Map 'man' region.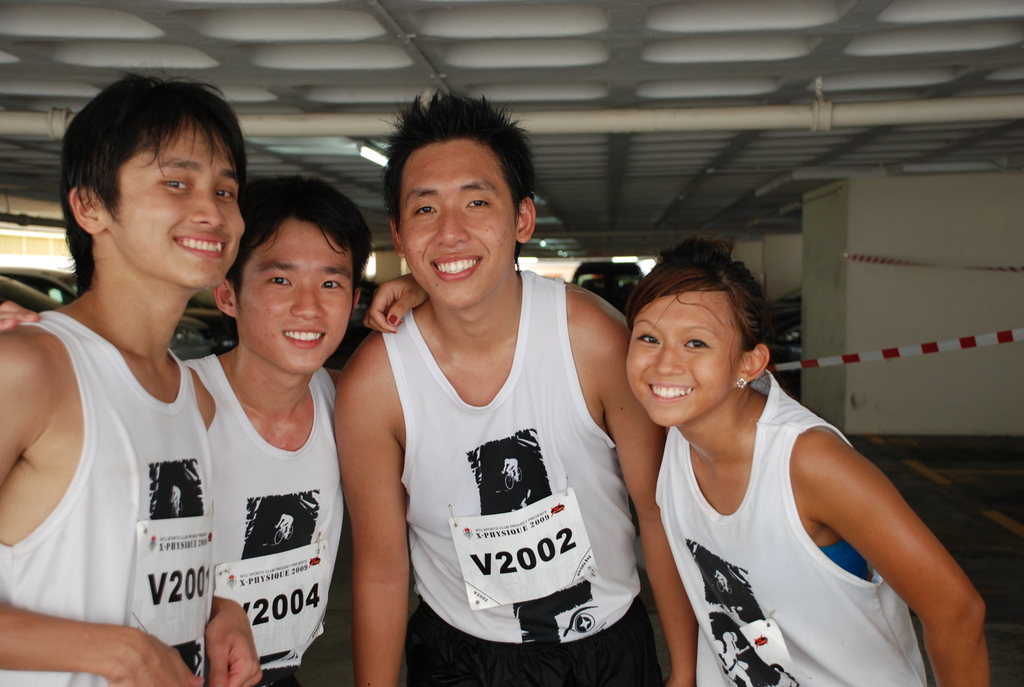
Mapped to {"left": 0, "top": 72, "right": 264, "bottom": 686}.
